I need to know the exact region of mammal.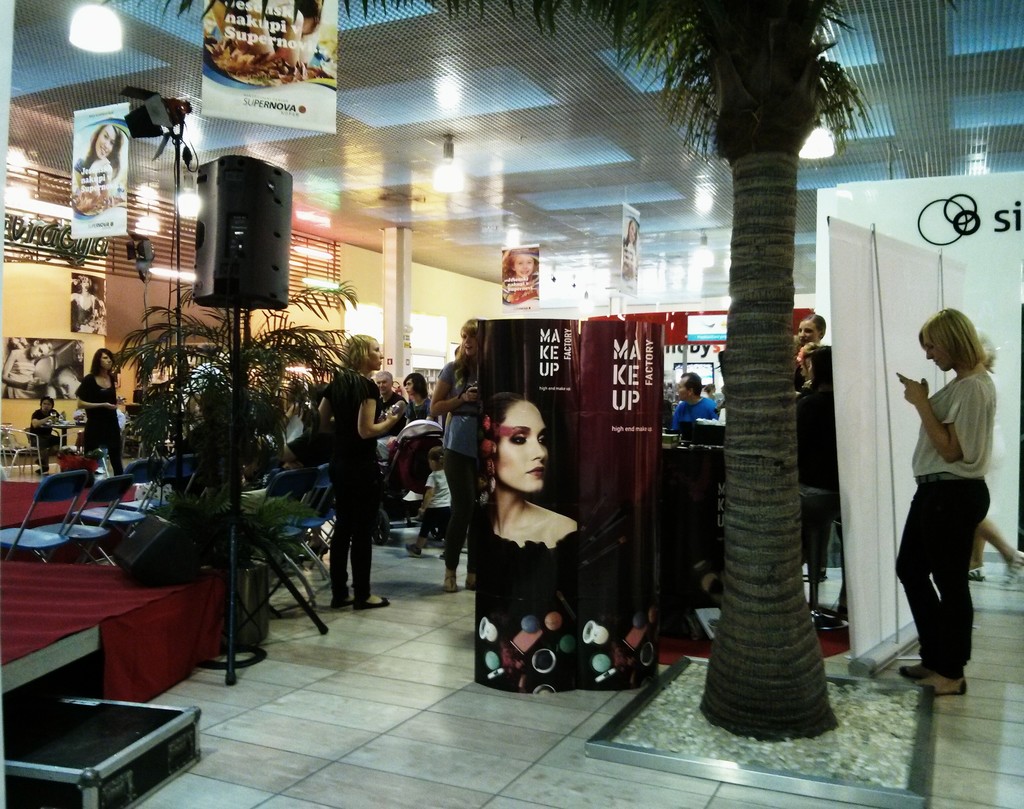
Region: (left=184, top=342, right=228, bottom=404).
